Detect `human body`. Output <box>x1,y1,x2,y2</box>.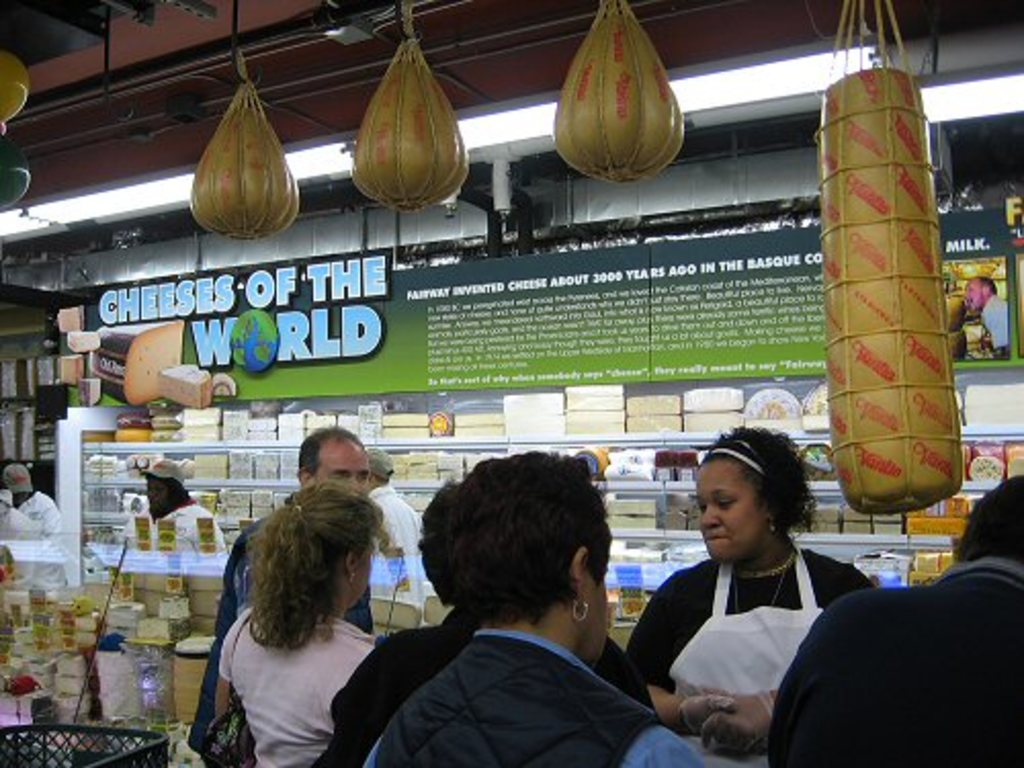
<box>195,463,399,764</box>.
